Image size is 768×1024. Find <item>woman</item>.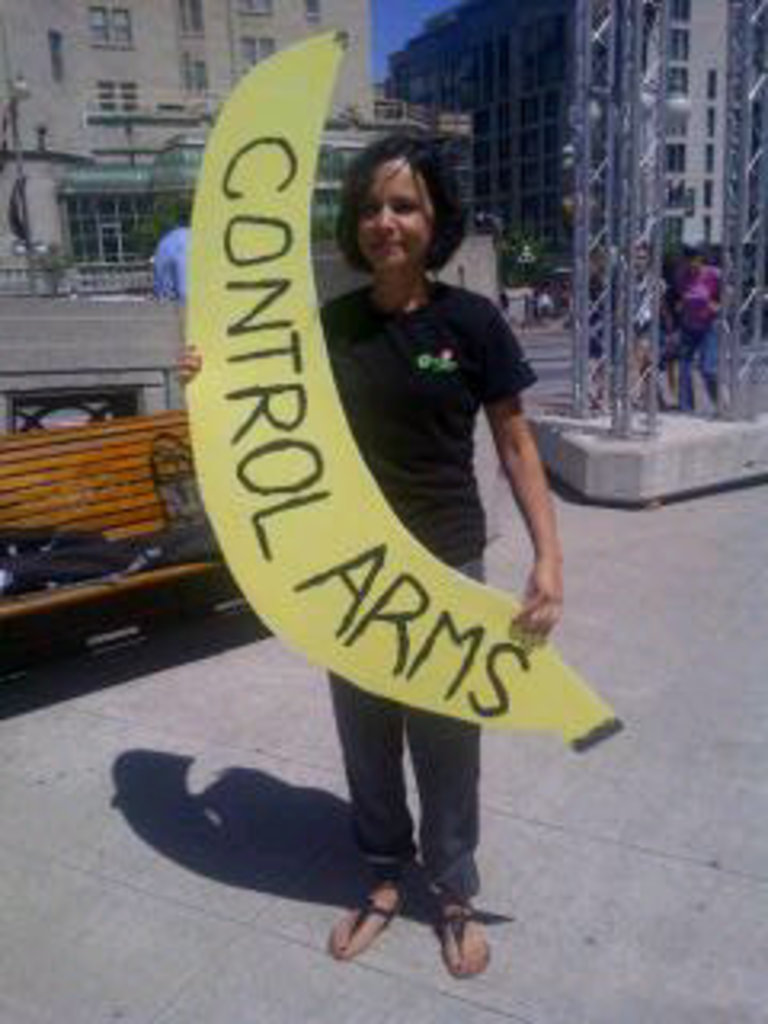
678:250:730:416.
